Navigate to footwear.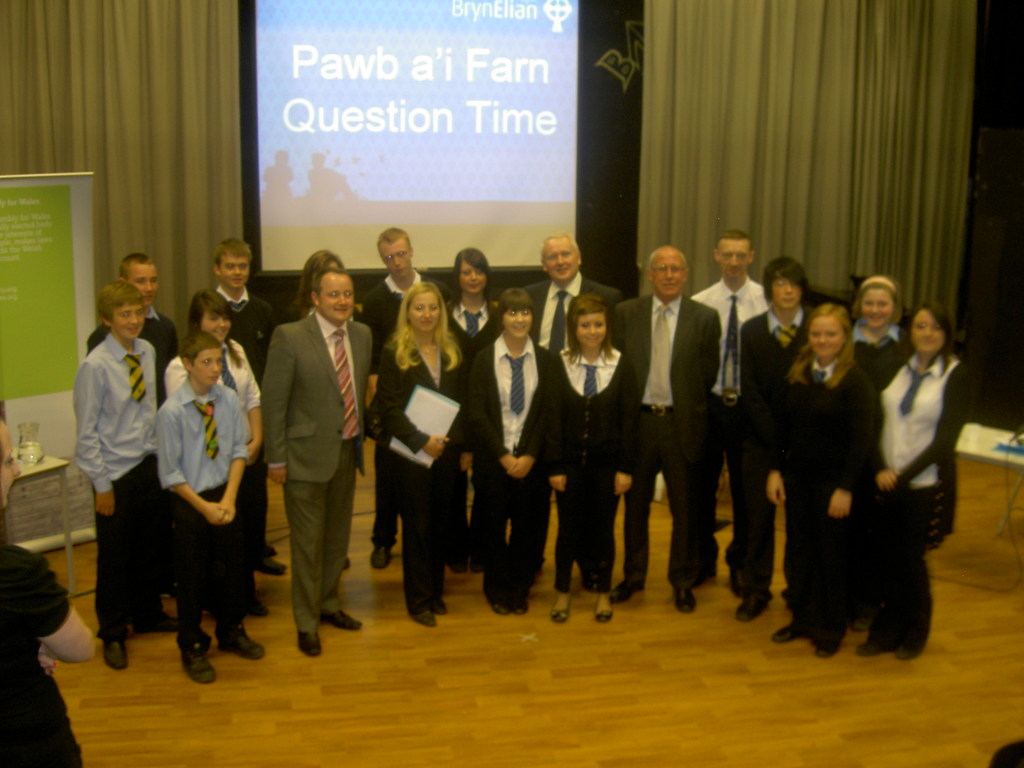
Navigation target: left=486, top=575, right=508, bottom=615.
